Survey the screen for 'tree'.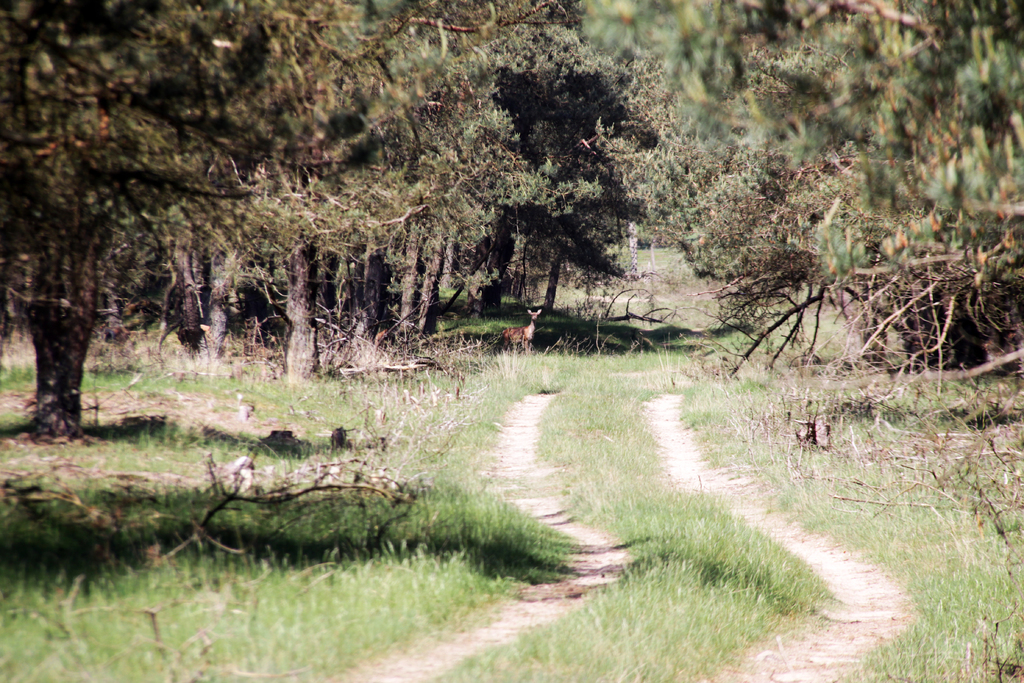
Survey found: {"x1": 142, "y1": 0, "x2": 371, "y2": 363}.
